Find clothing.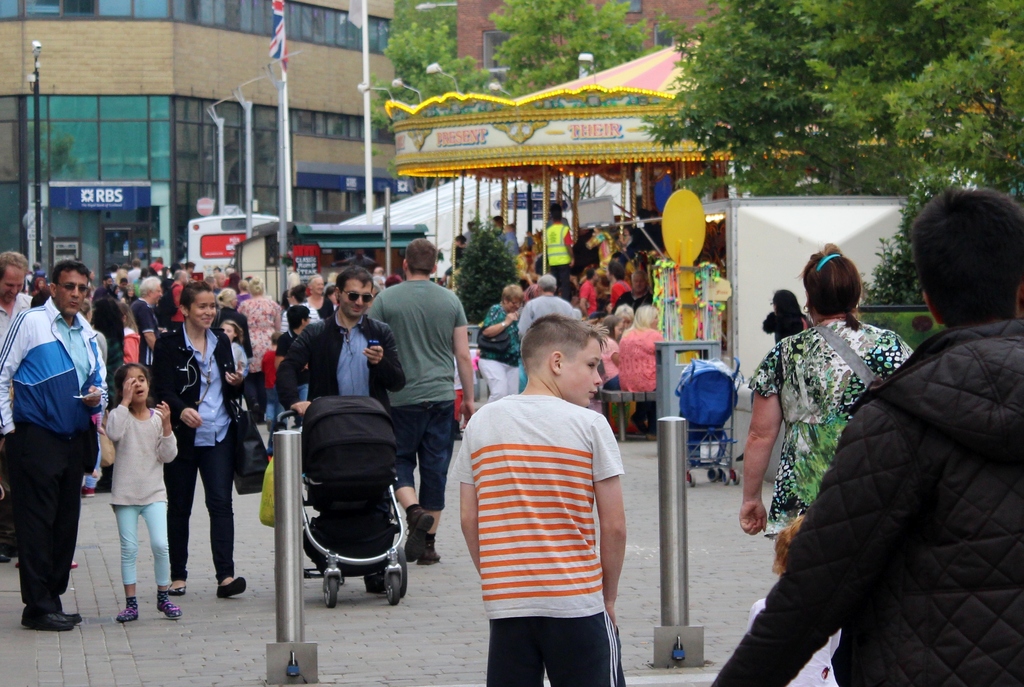
Rect(231, 342, 246, 367).
